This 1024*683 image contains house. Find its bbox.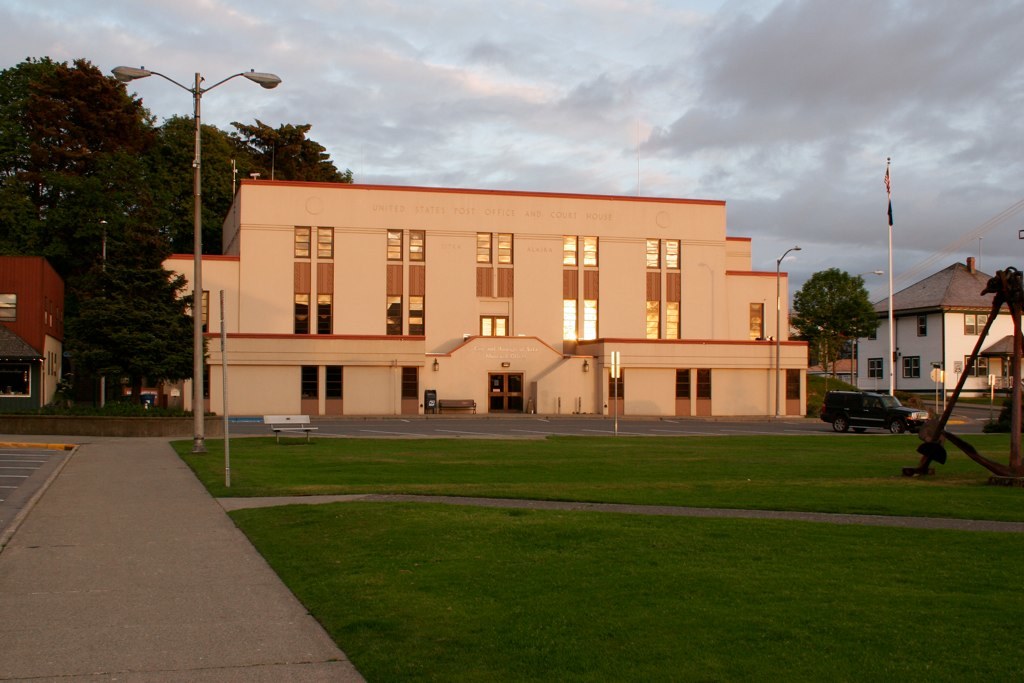
region(852, 254, 1023, 395).
